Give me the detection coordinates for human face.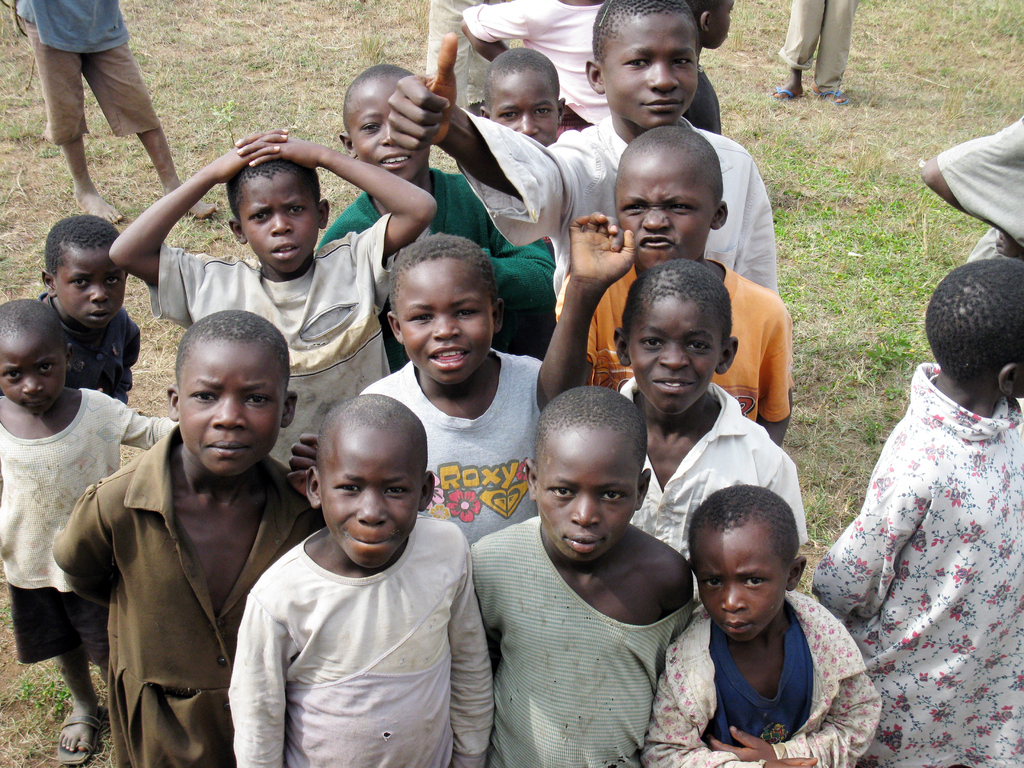
{"left": 611, "top": 159, "right": 707, "bottom": 261}.
